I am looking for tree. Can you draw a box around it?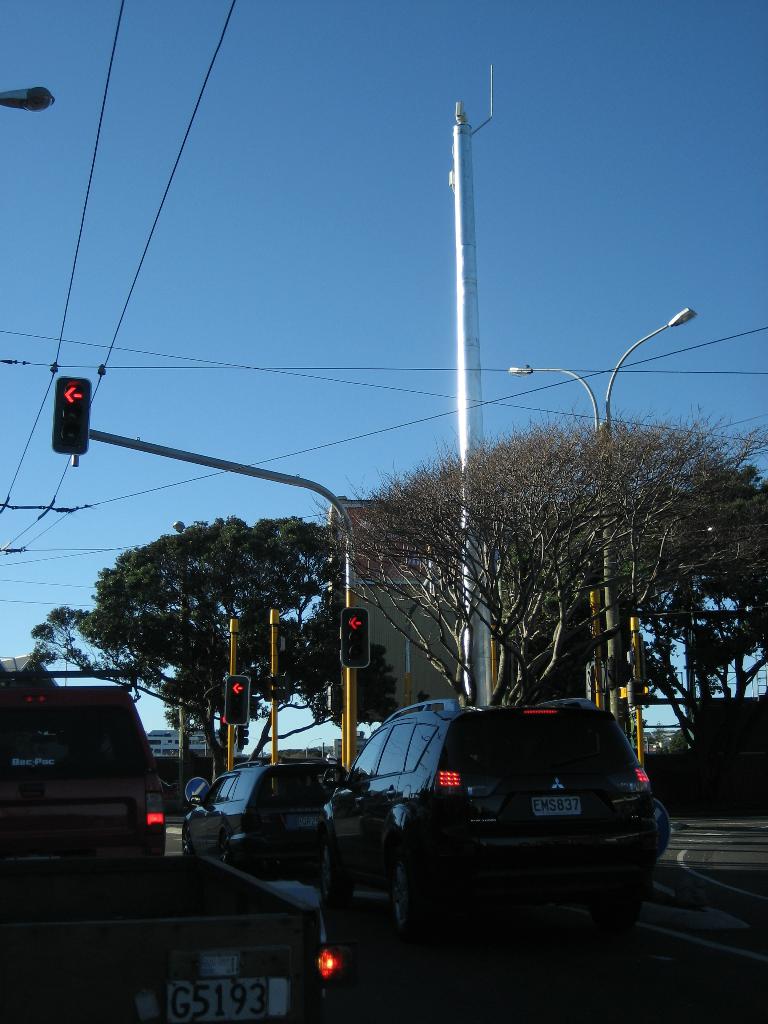
Sure, the bounding box is x1=308, y1=422, x2=745, y2=740.
